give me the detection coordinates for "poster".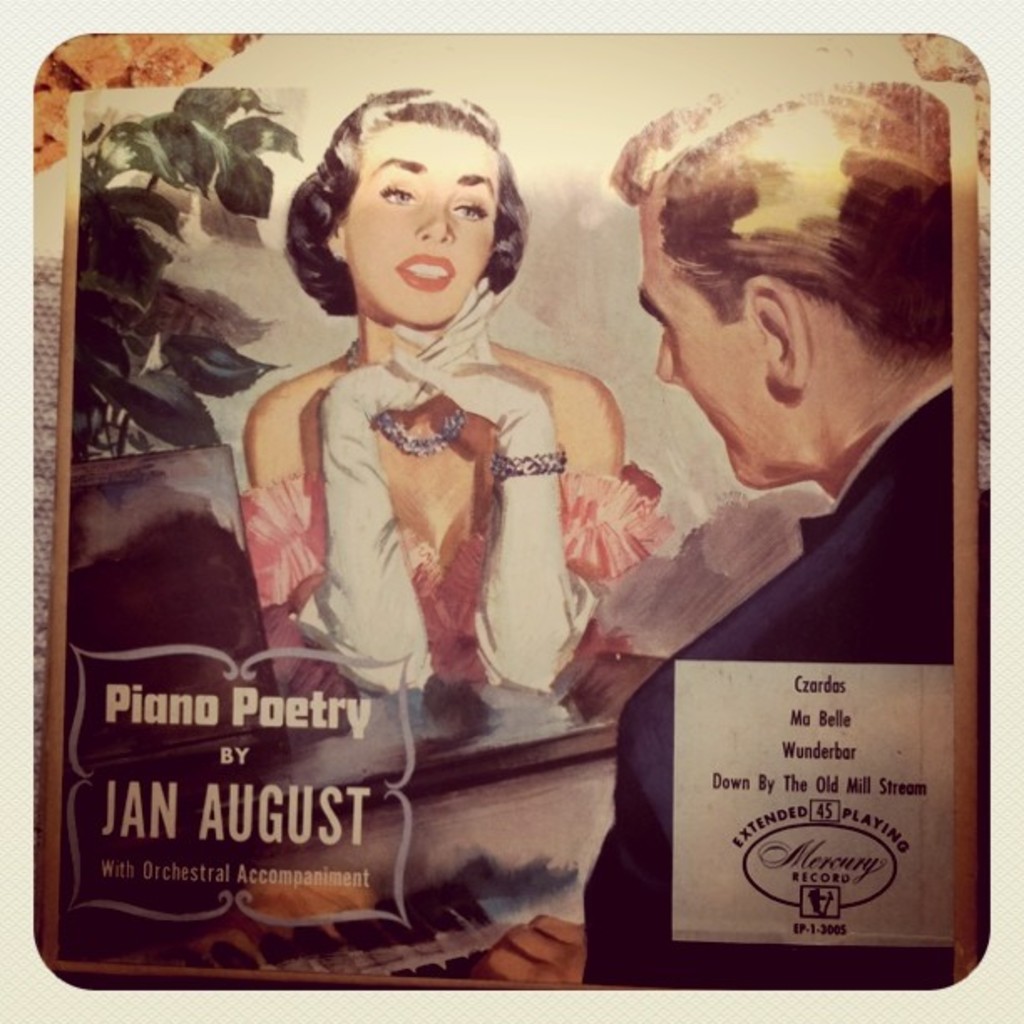
bbox=[28, 33, 992, 996].
